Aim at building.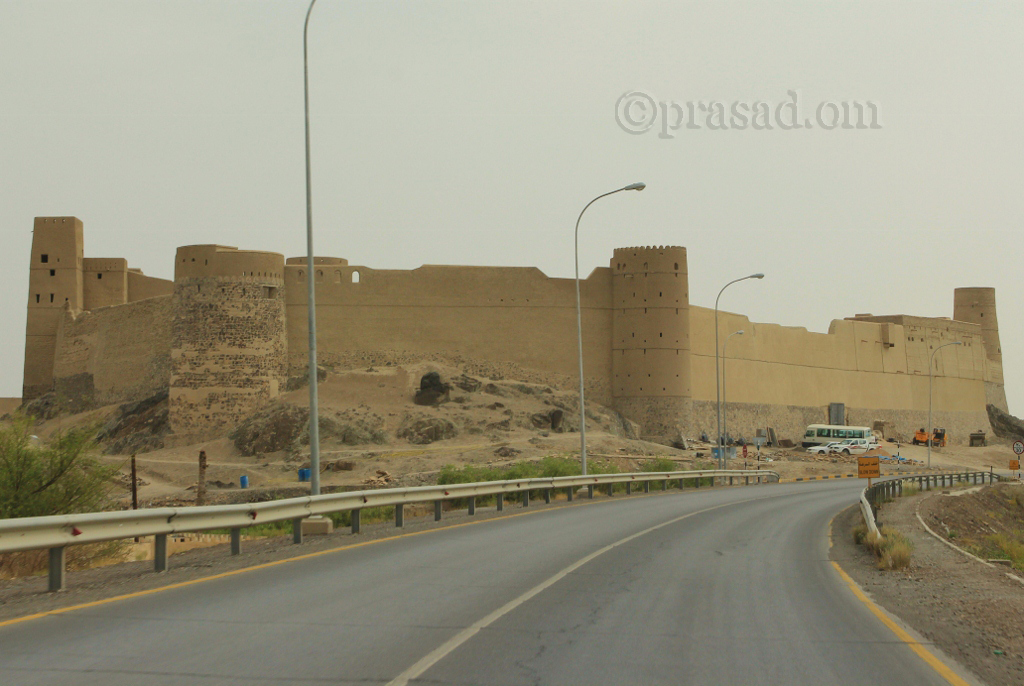
Aimed at left=14, top=209, right=1012, bottom=451.
